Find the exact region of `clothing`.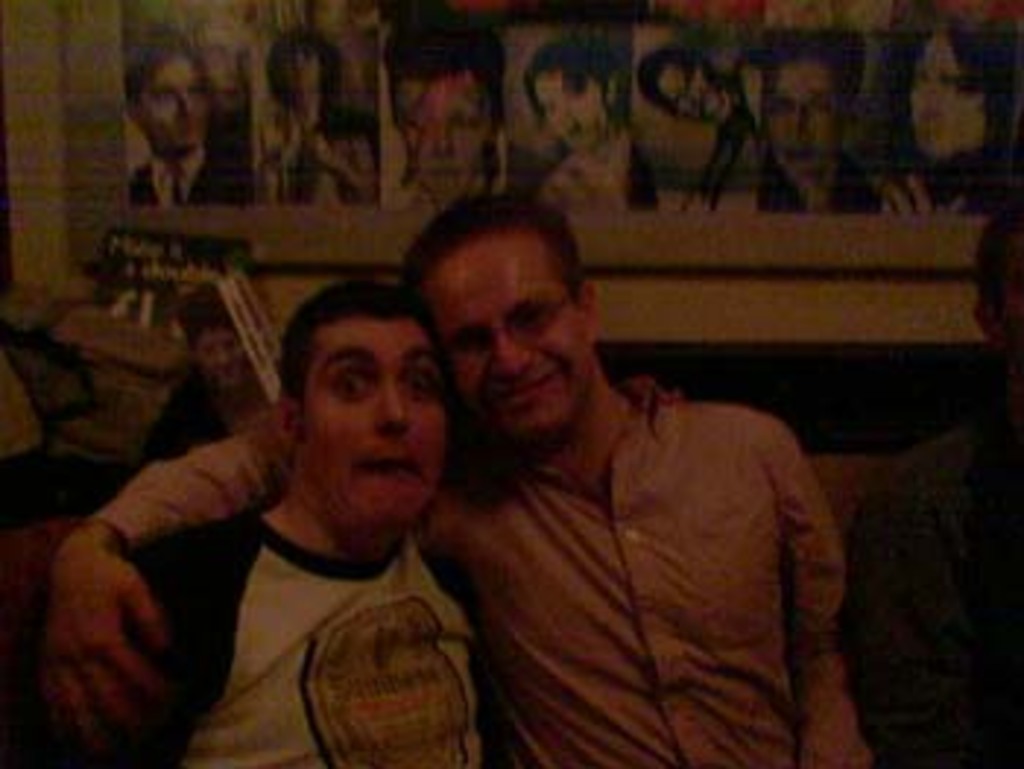
Exact region: Rect(260, 114, 369, 213).
